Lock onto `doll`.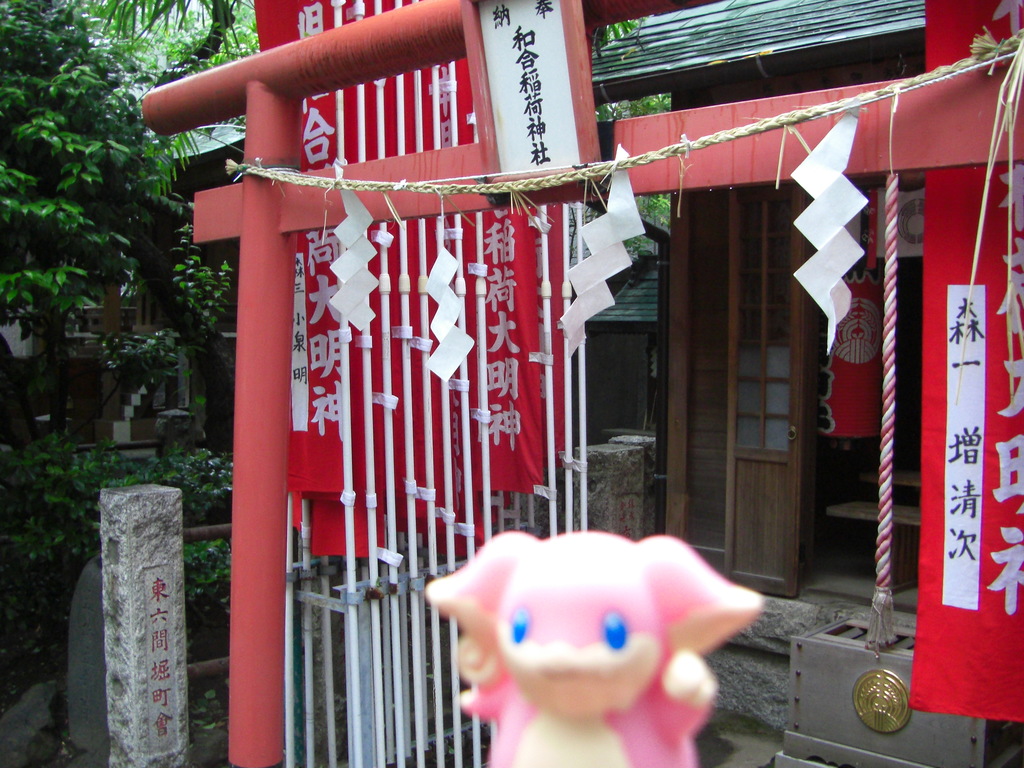
Locked: {"x1": 416, "y1": 523, "x2": 765, "y2": 767}.
